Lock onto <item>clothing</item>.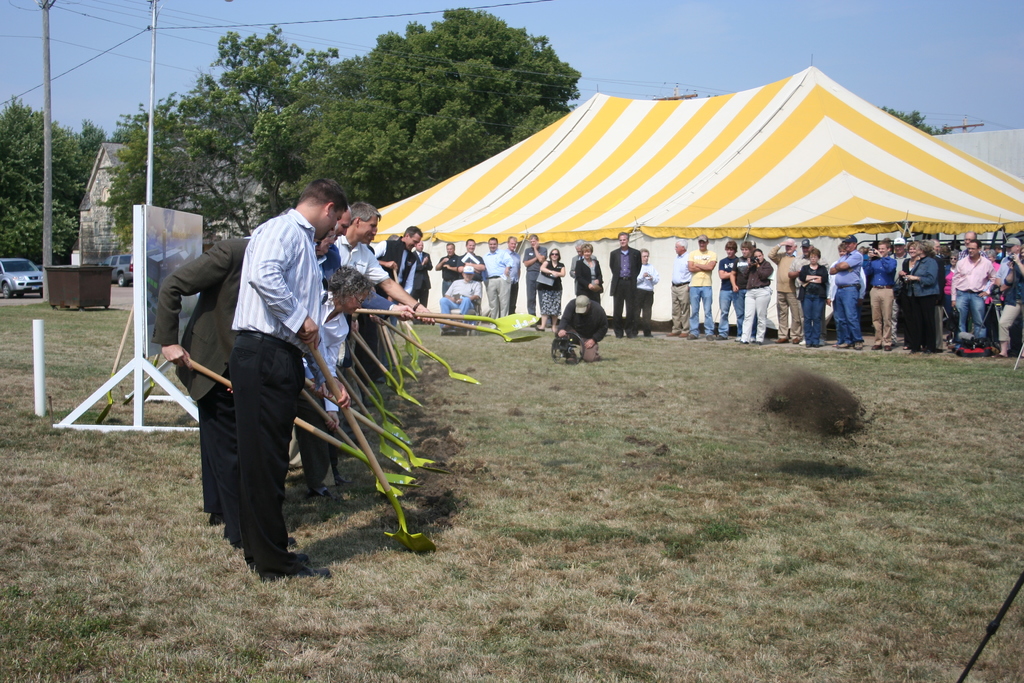
Locked: bbox=(539, 259, 561, 312).
